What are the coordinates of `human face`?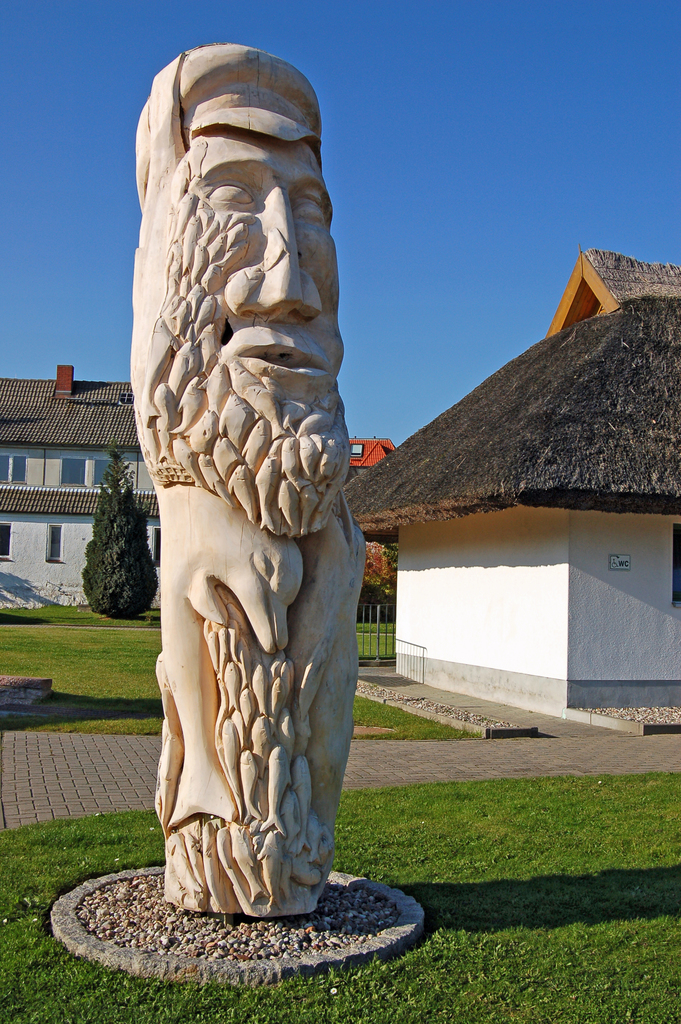
<bbox>188, 140, 332, 403</bbox>.
